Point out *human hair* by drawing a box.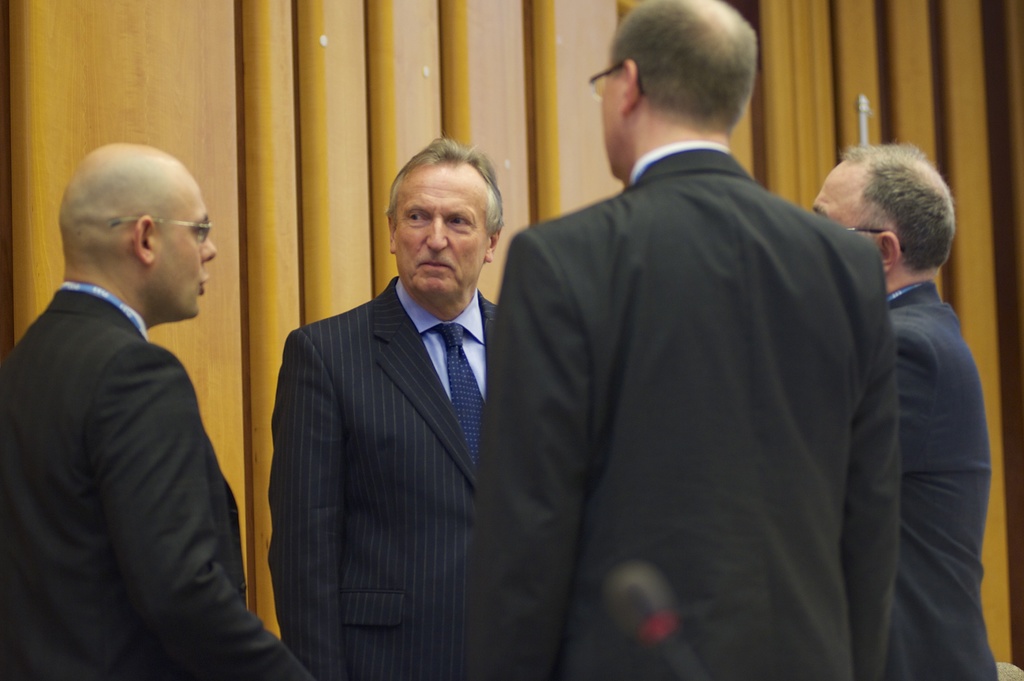
box=[607, 0, 757, 130].
